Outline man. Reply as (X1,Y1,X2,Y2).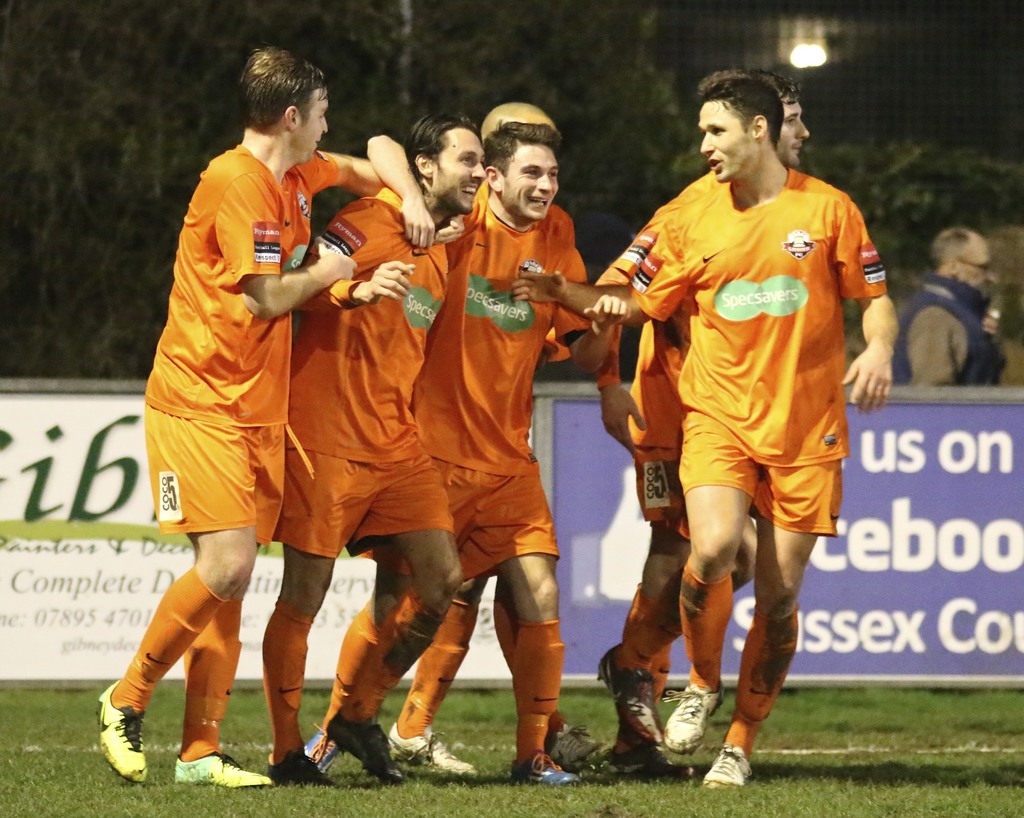
(94,46,385,789).
